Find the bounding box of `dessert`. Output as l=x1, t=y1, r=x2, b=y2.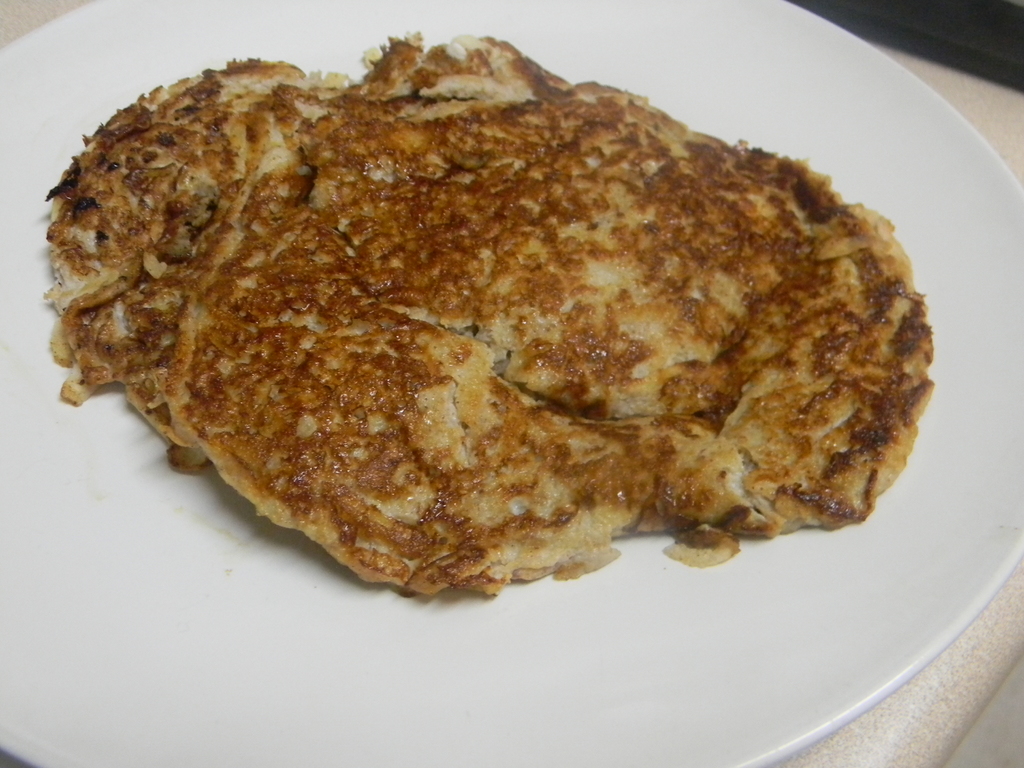
l=54, t=0, r=909, b=602.
